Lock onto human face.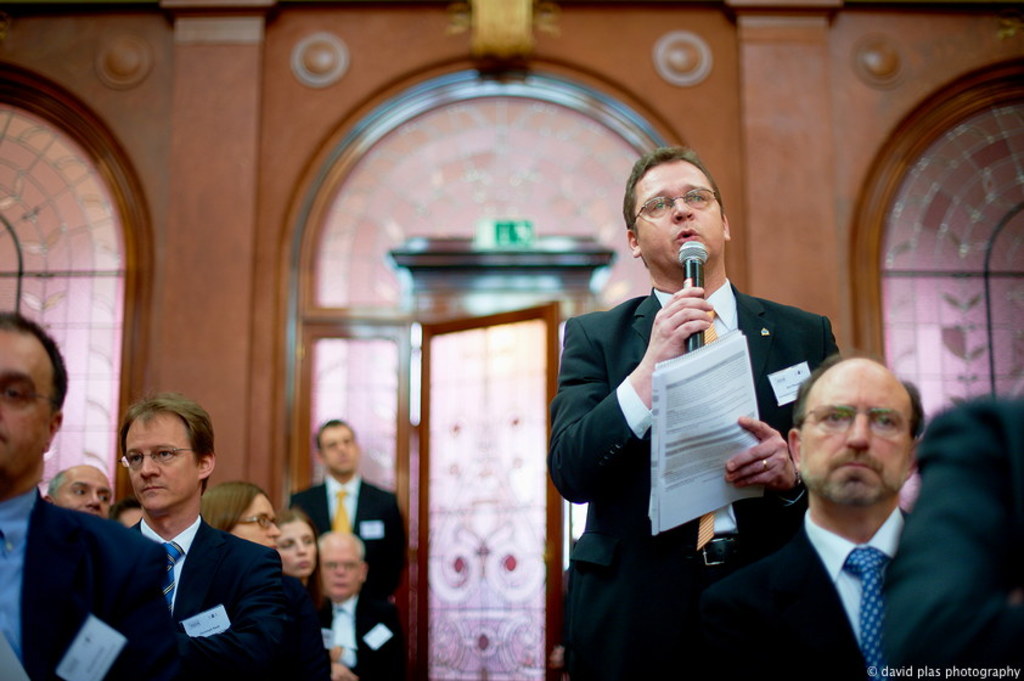
Locked: 321/426/359/473.
